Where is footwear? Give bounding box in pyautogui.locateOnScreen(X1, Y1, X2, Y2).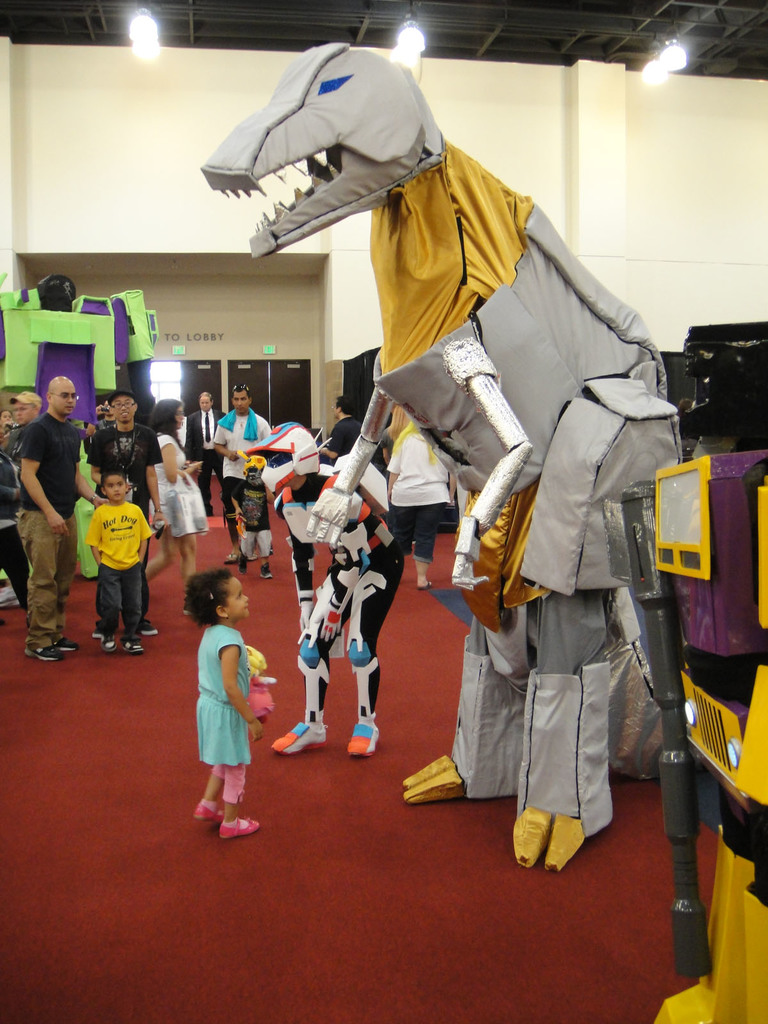
pyautogui.locateOnScreen(193, 803, 226, 822).
